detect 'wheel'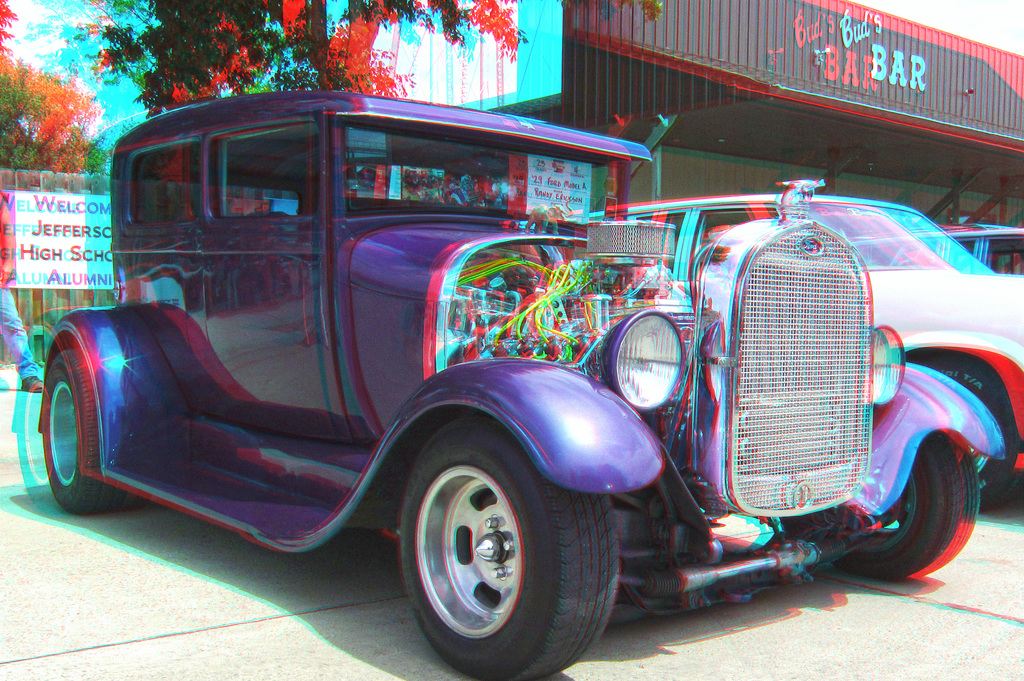
box(829, 431, 981, 587)
